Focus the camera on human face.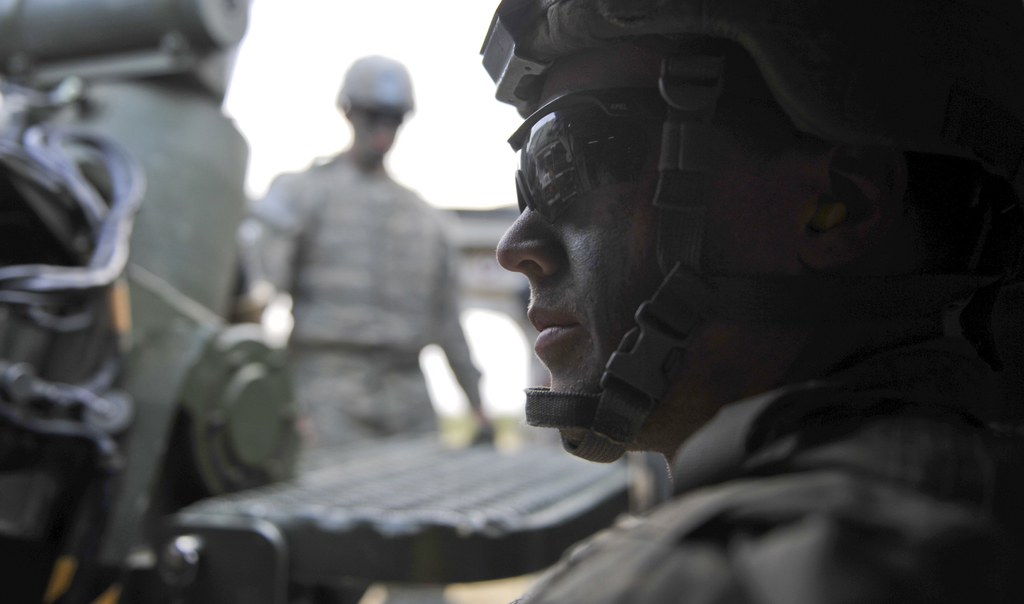
Focus region: l=499, t=46, r=797, b=474.
